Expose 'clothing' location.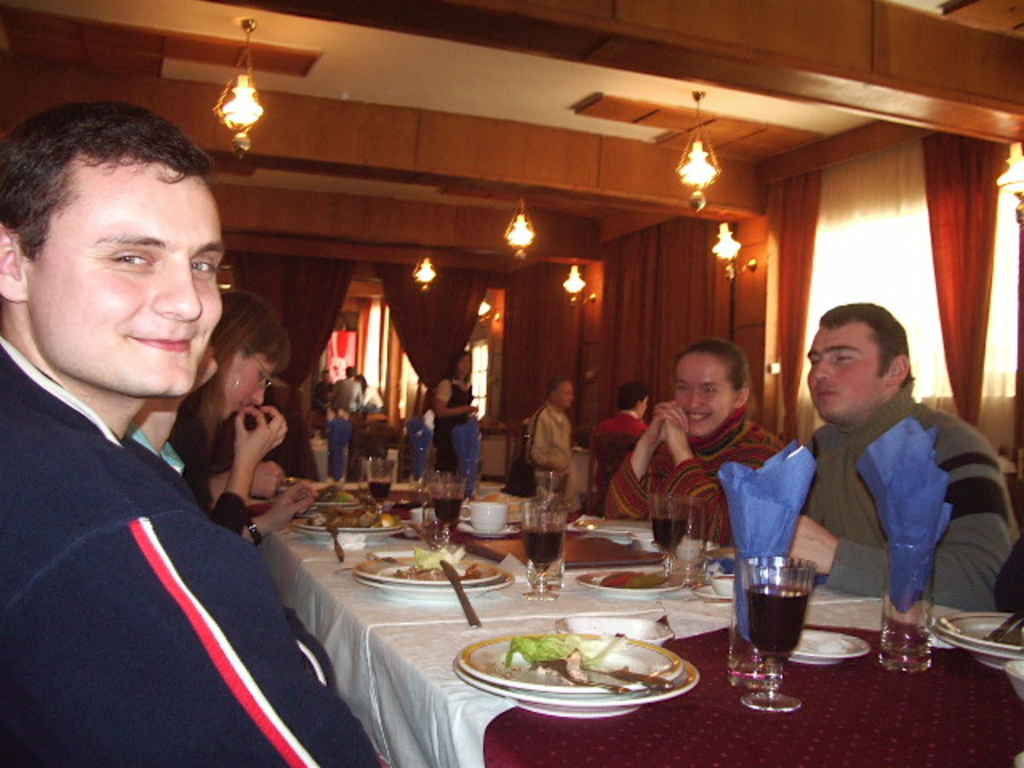
Exposed at {"left": 800, "top": 374, "right": 1019, "bottom": 618}.
